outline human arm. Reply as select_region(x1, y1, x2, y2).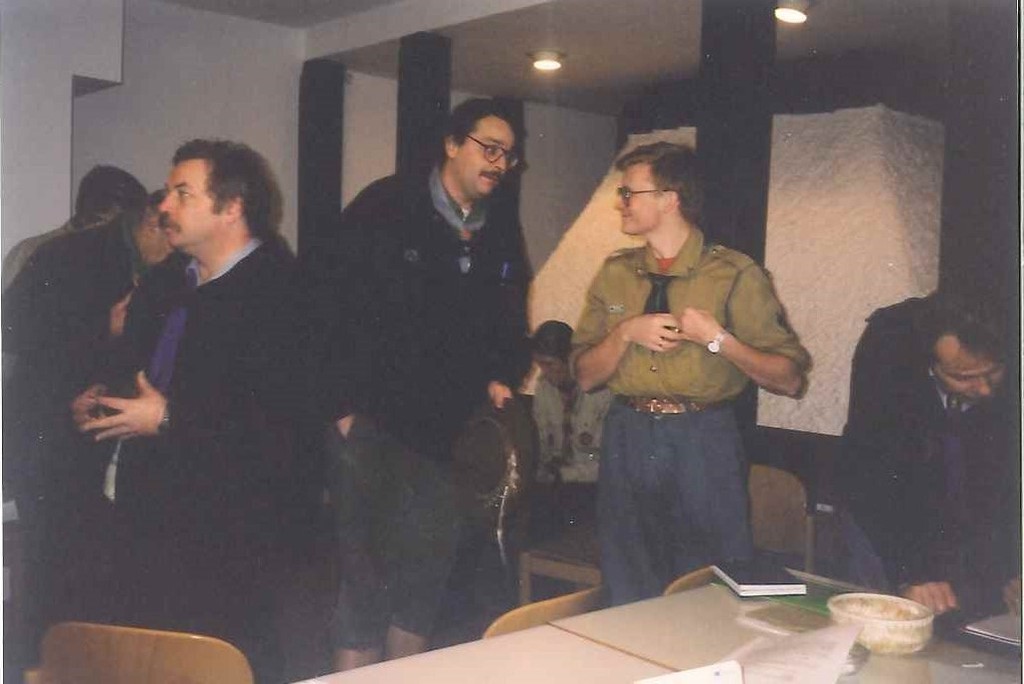
select_region(68, 297, 154, 440).
